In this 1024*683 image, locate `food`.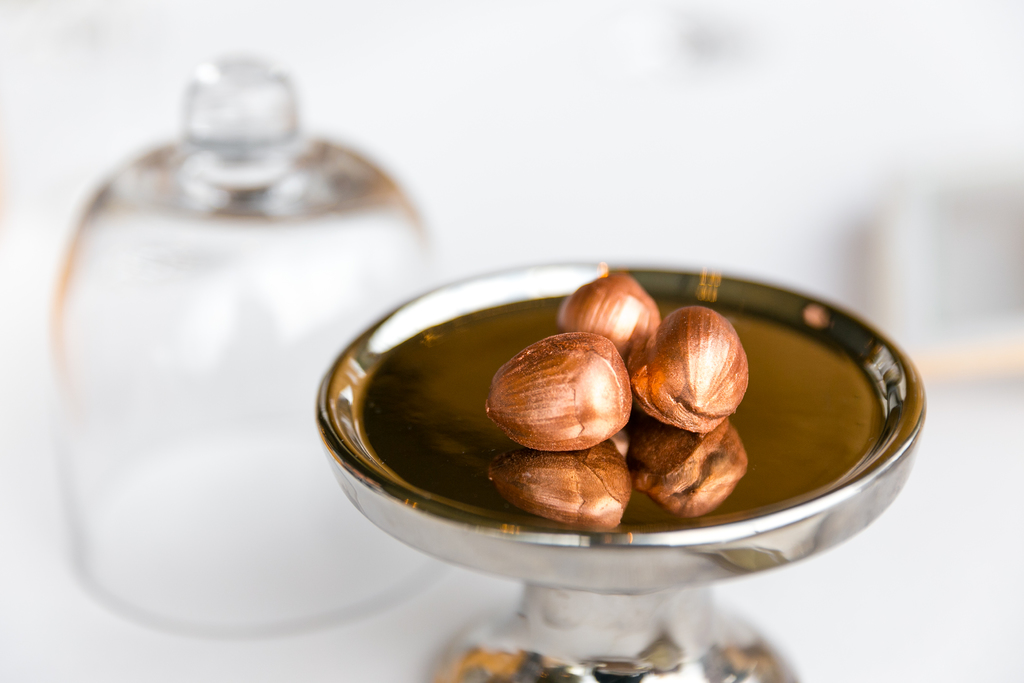
Bounding box: (556, 272, 660, 370).
